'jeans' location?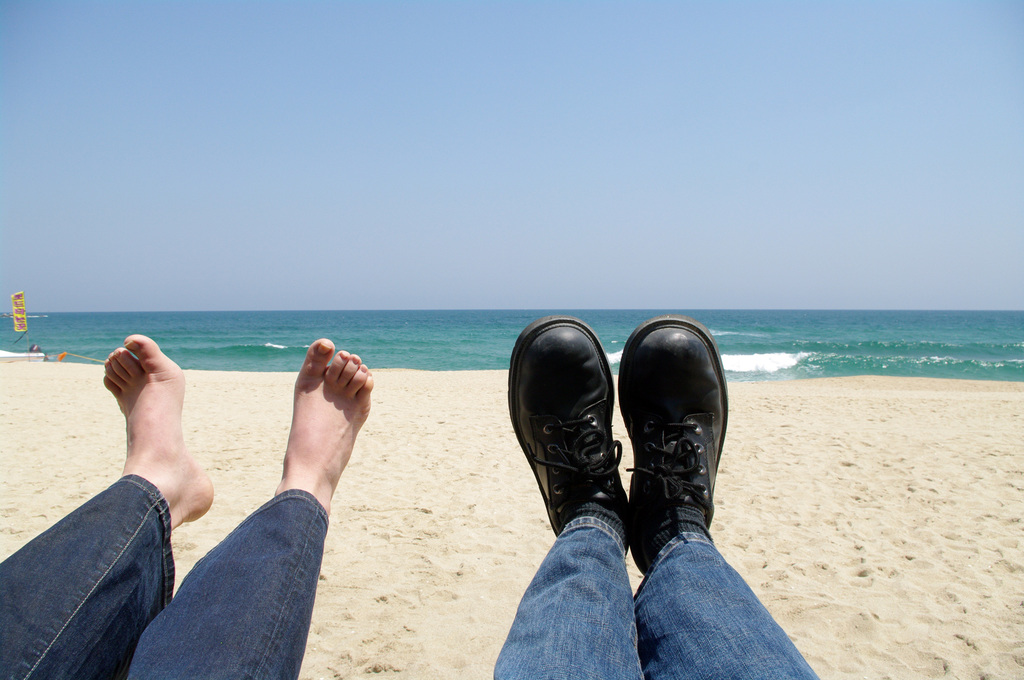
0 470 333 679
